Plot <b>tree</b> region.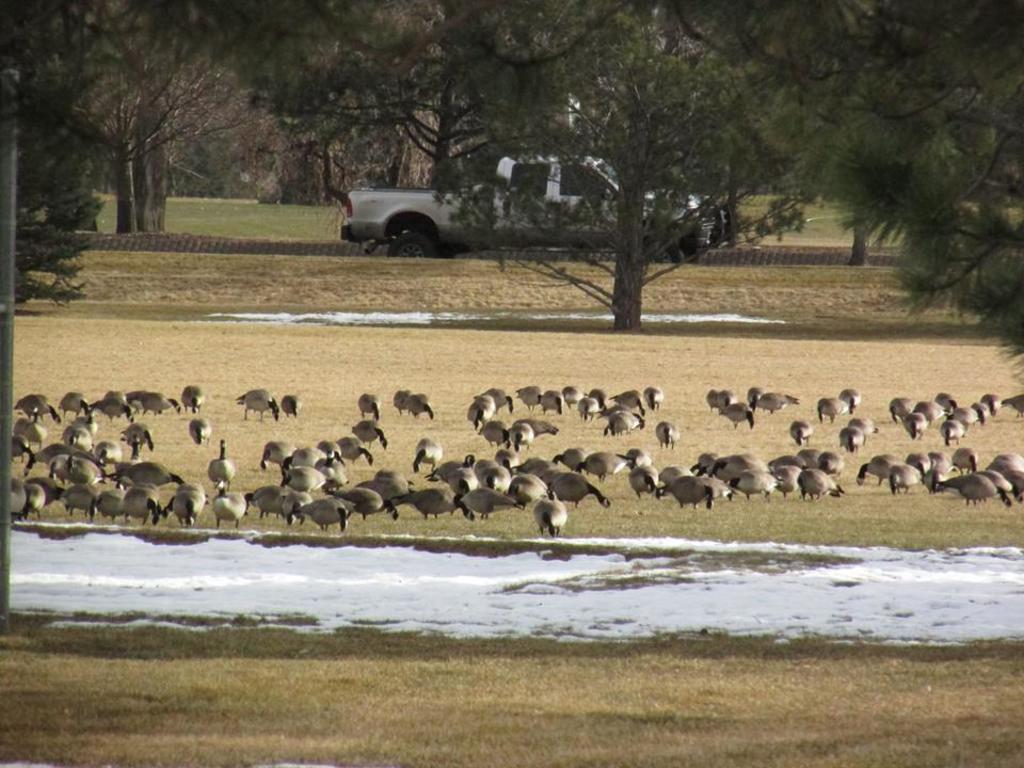
Plotted at 127:0:452:127.
